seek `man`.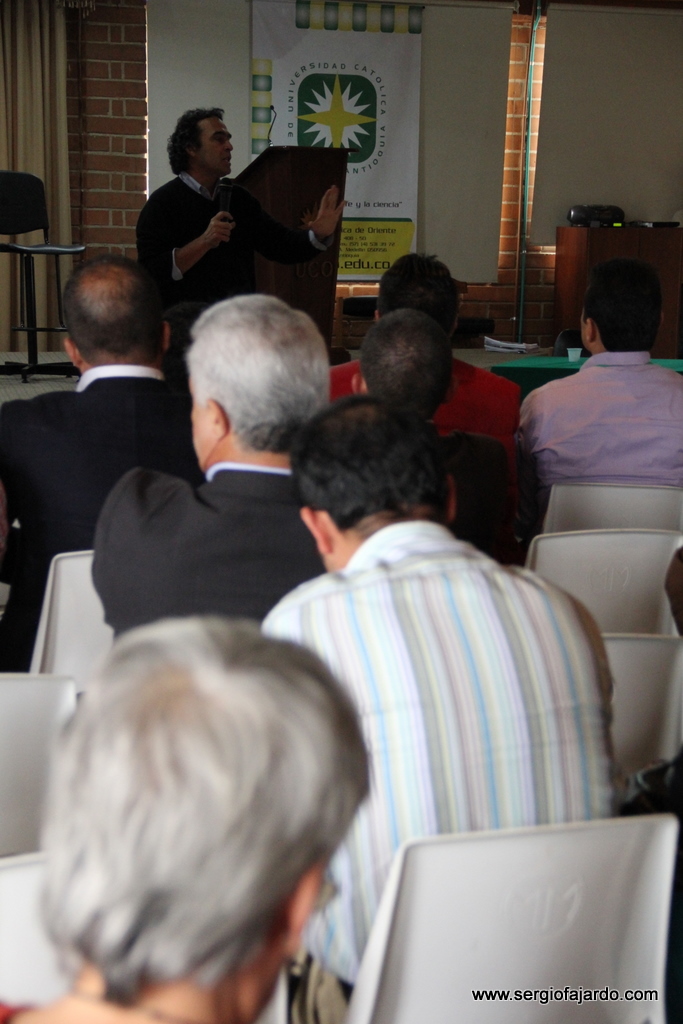
<region>352, 308, 451, 416</region>.
